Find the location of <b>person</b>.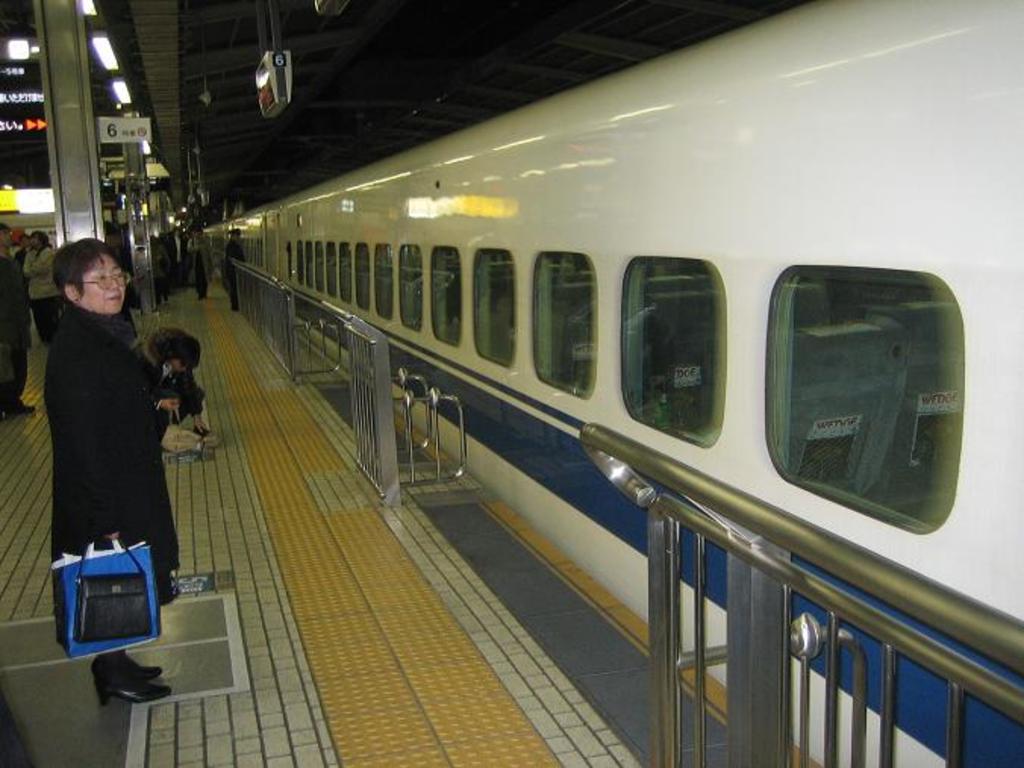
Location: 0/227/35/421.
